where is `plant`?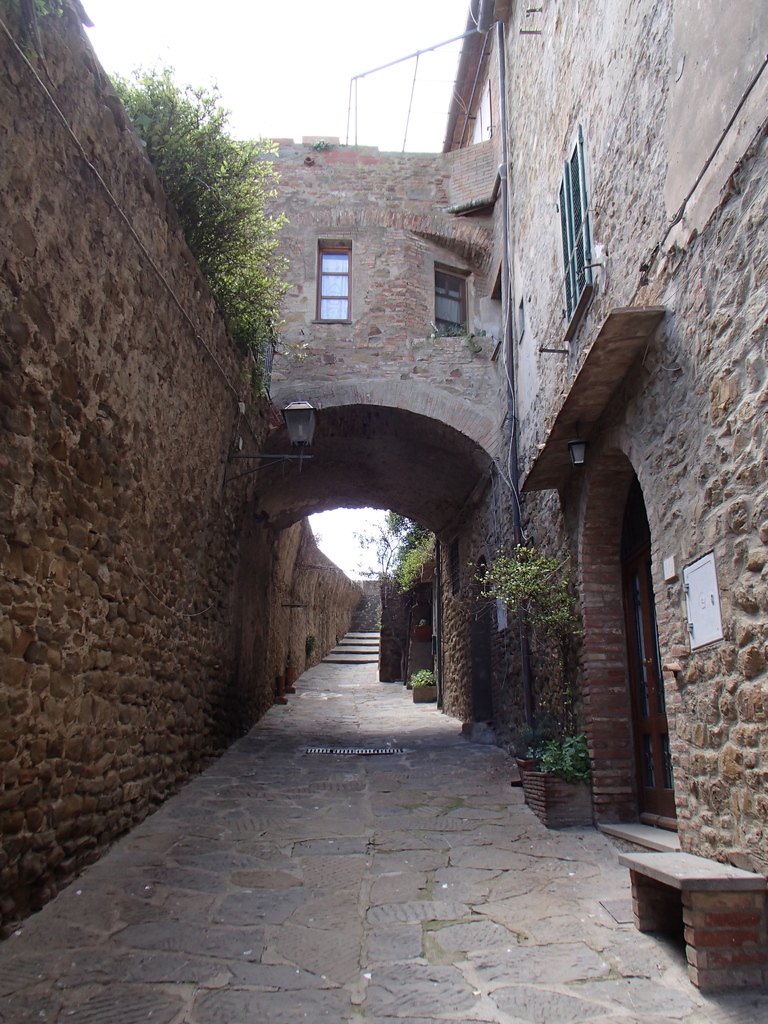
<region>404, 665, 443, 707</region>.
